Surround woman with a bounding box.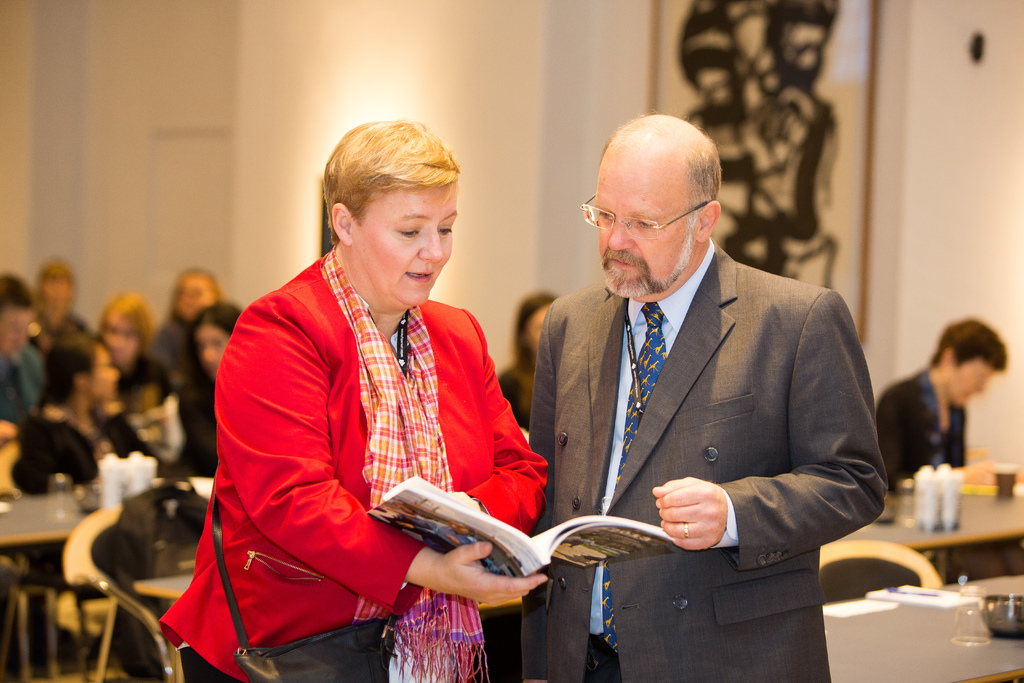
<bbox>95, 286, 189, 447</bbox>.
